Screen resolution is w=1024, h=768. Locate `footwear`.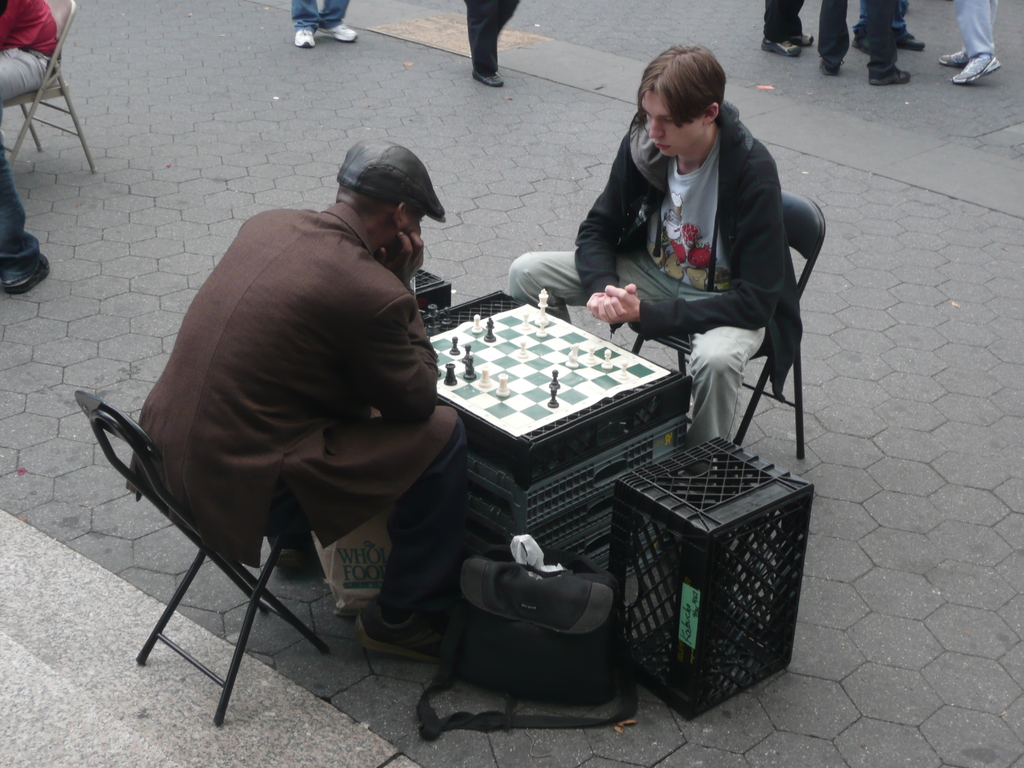
353,603,442,659.
